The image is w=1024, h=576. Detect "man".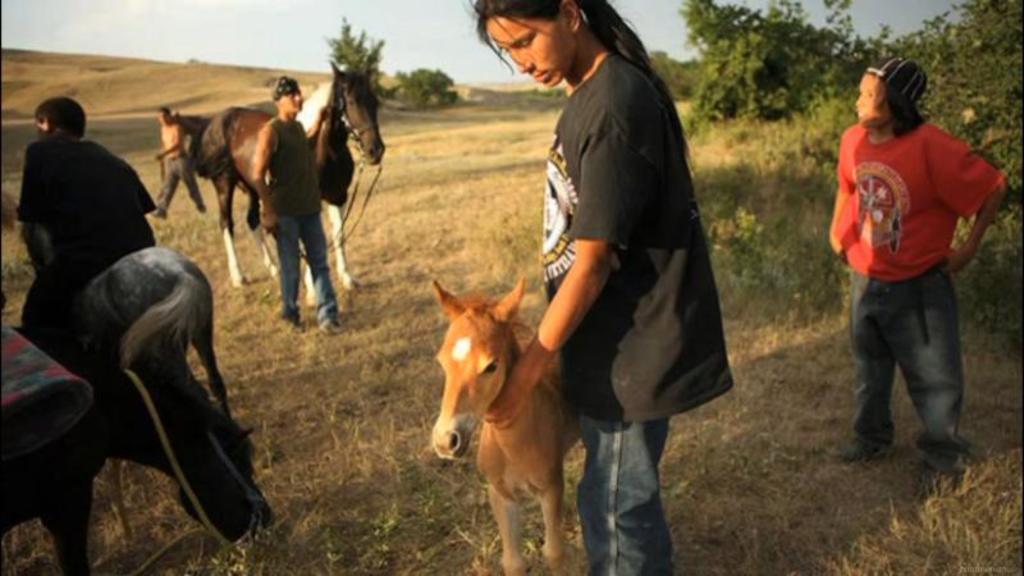
Detection: 820, 61, 998, 474.
